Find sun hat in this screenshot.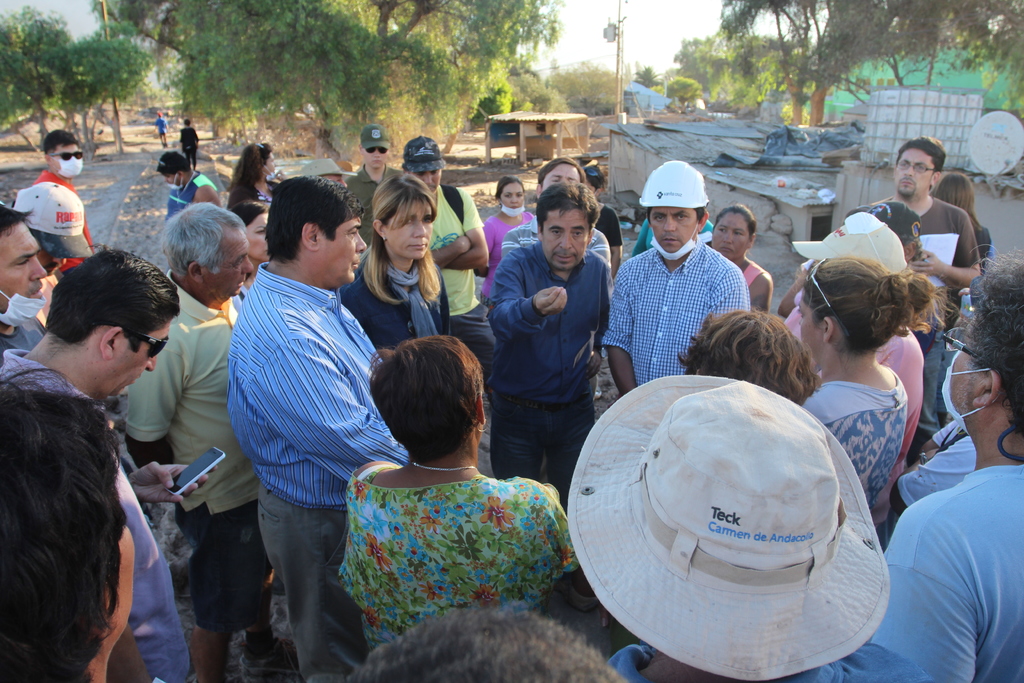
The bounding box for sun hat is [790,206,911,278].
